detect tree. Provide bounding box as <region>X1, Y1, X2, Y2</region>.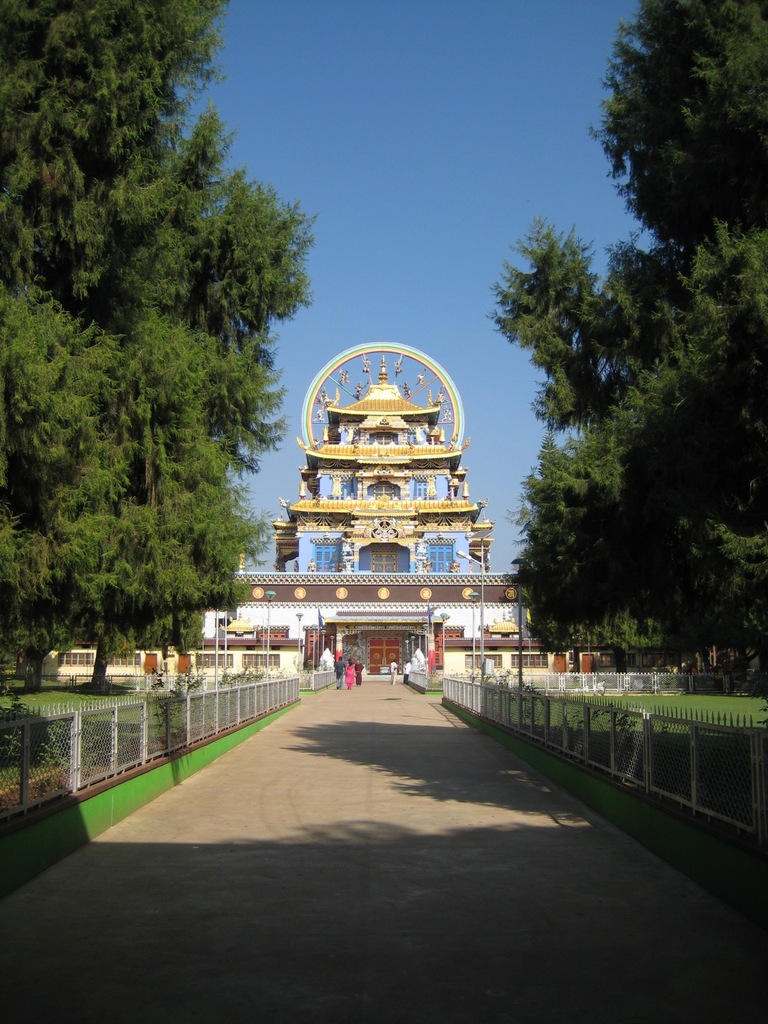
<region>482, 0, 767, 686</region>.
